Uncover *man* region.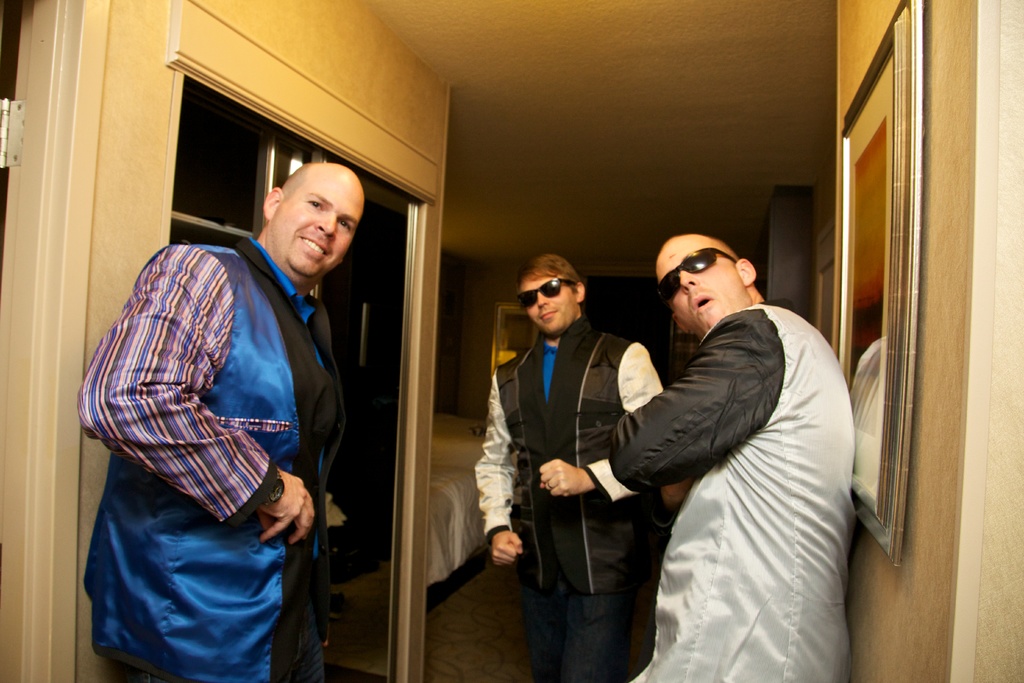
Uncovered: 473/251/661/682.
